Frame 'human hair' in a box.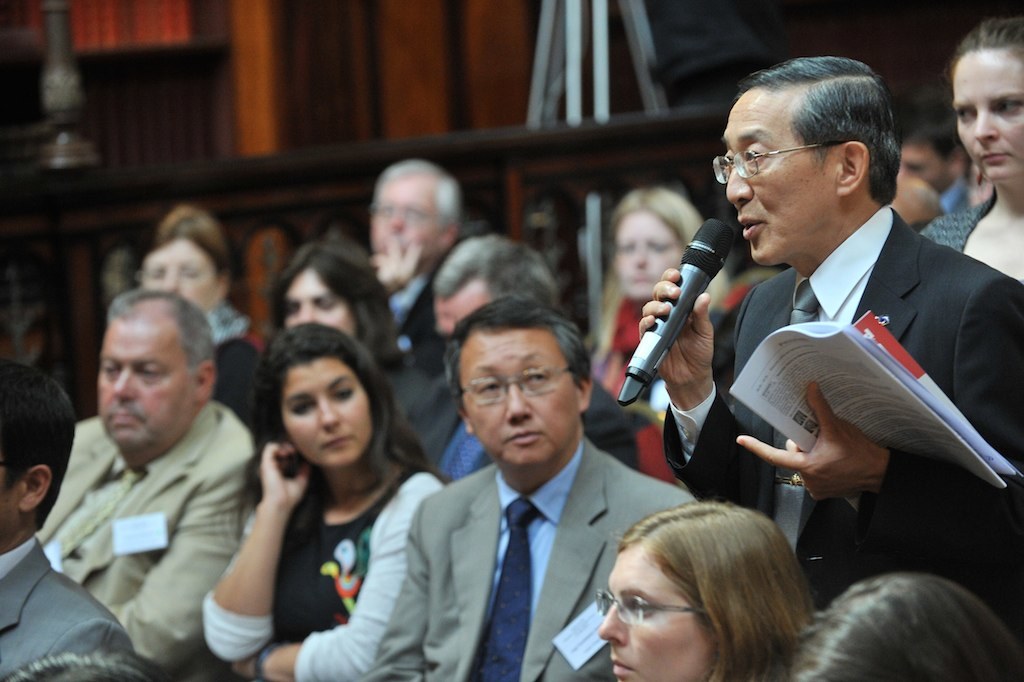
<bbox>366, 151, 455, 232</bbox>.
